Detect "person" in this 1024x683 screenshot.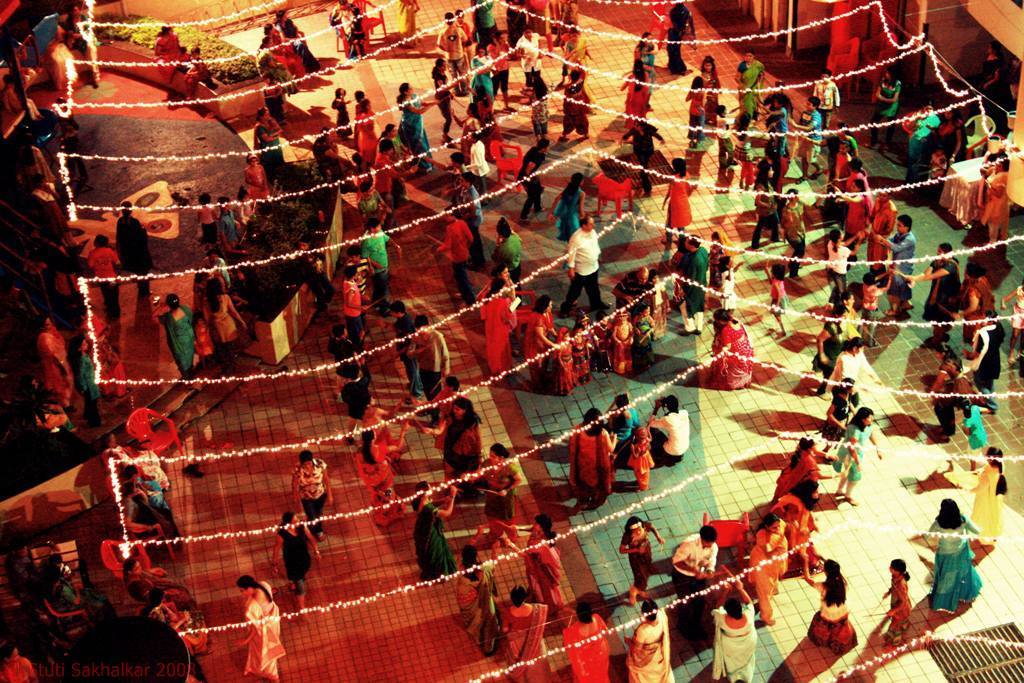
Detection: bbox=(149, 290, 202, 385).
